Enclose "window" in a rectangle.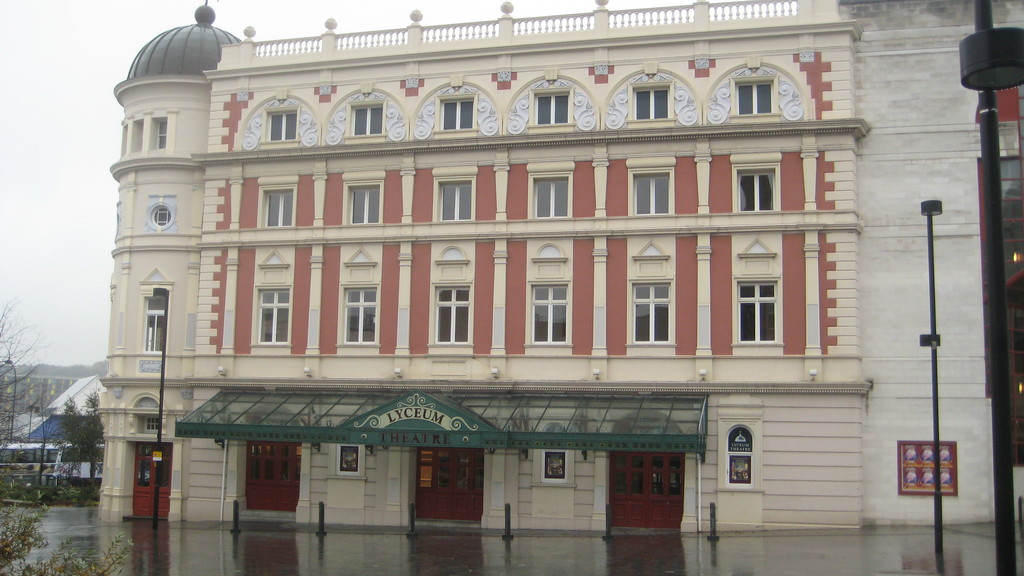
x1=737 y1=258 x2=792 y2=348.
